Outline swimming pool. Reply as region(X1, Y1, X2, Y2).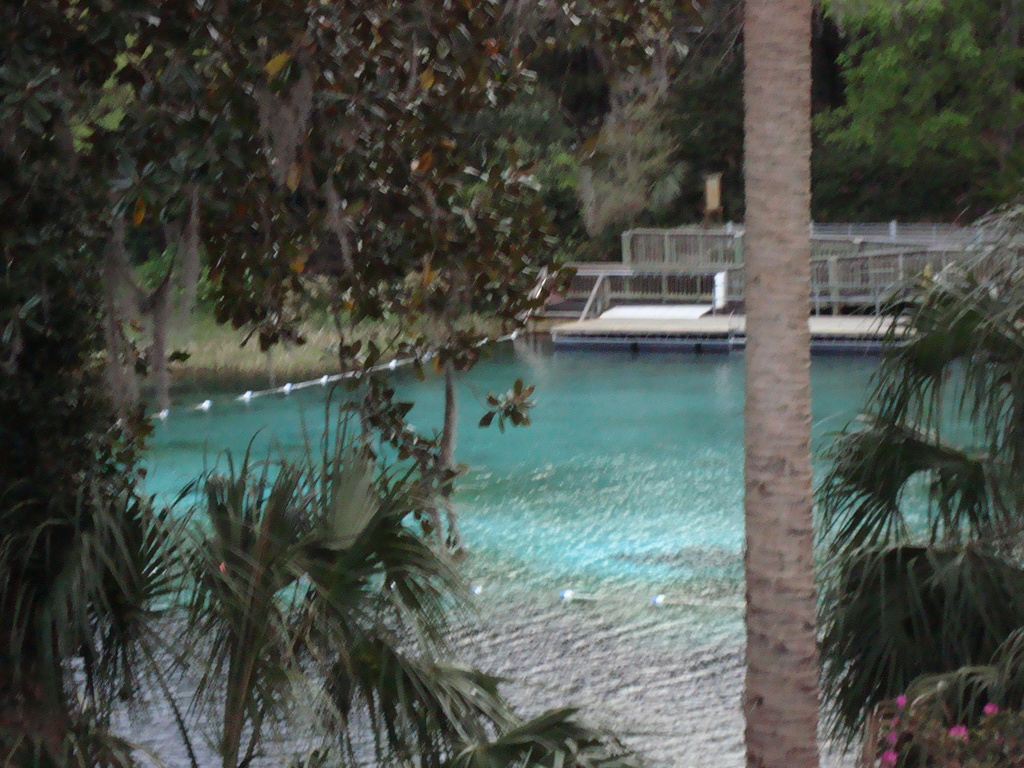
region(0, 256, 957, 717).
